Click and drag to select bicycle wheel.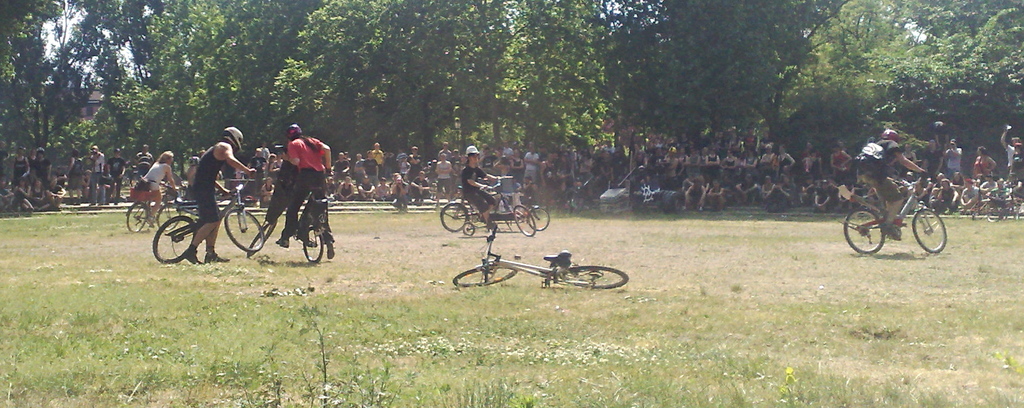
Selection: region(910, 206, 951, 252).
